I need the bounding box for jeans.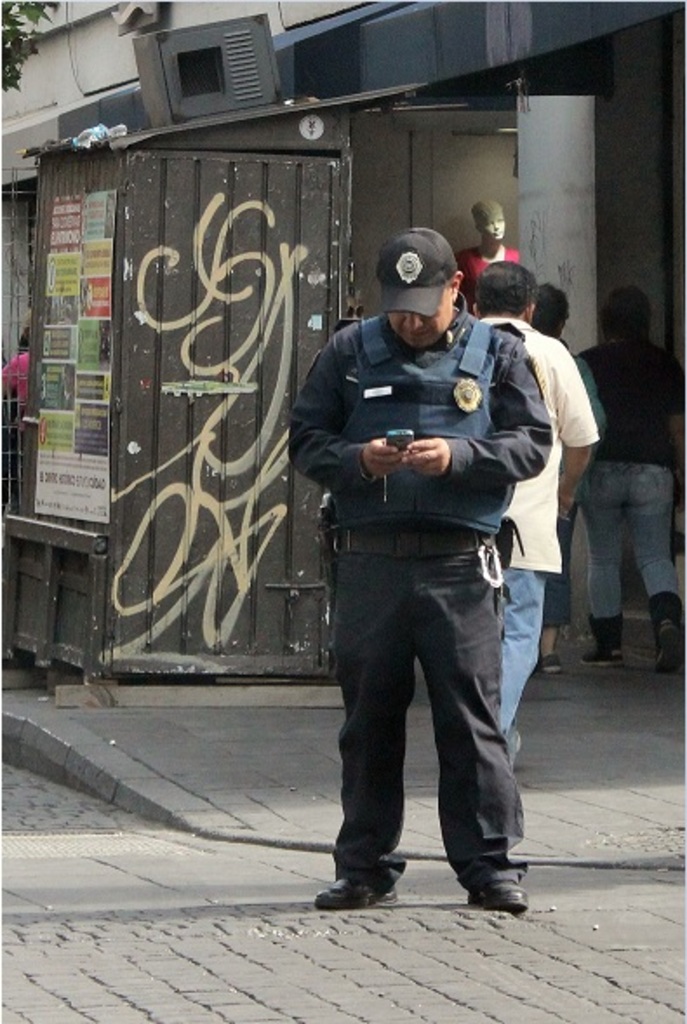
Here it is: {"x1": 490, "y1": 558, "x2": 564, "y2": 779}.
